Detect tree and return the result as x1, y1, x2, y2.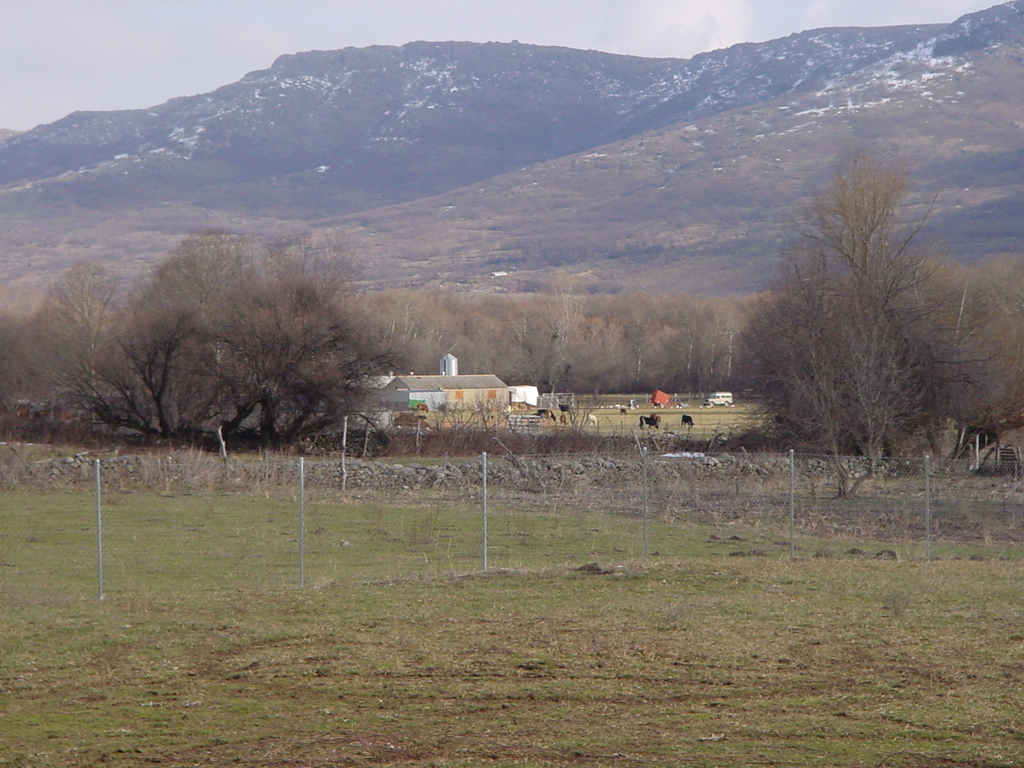
732, 147, 1023, 466.
